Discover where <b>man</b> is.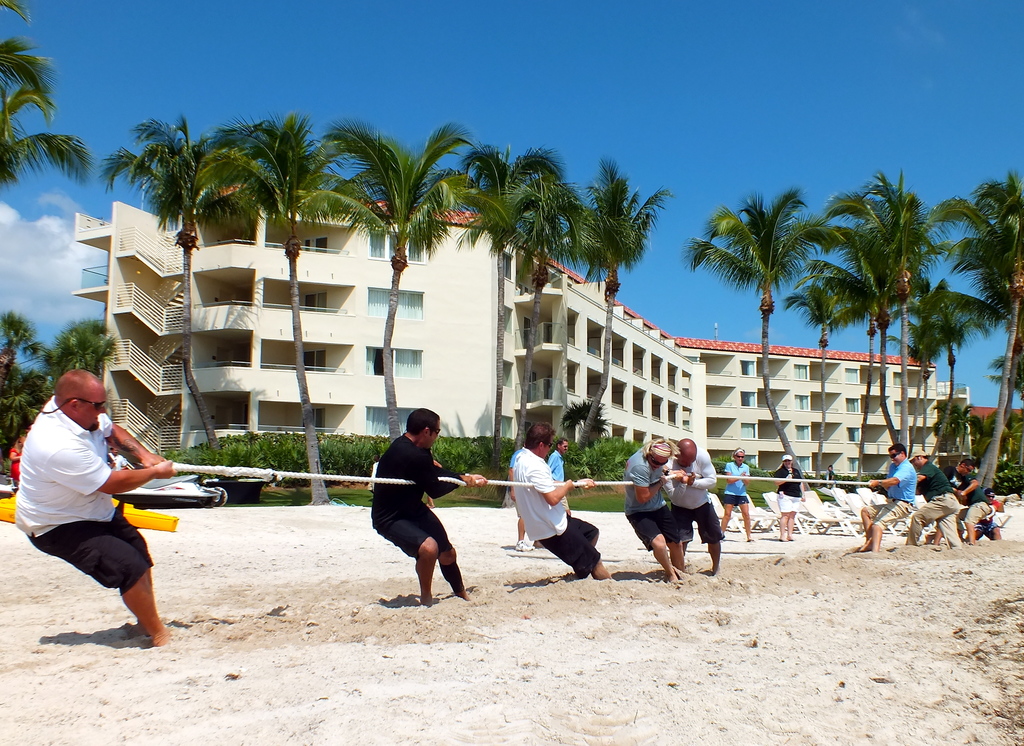
Discovered at bbox=[513, 421, 614, 581].
